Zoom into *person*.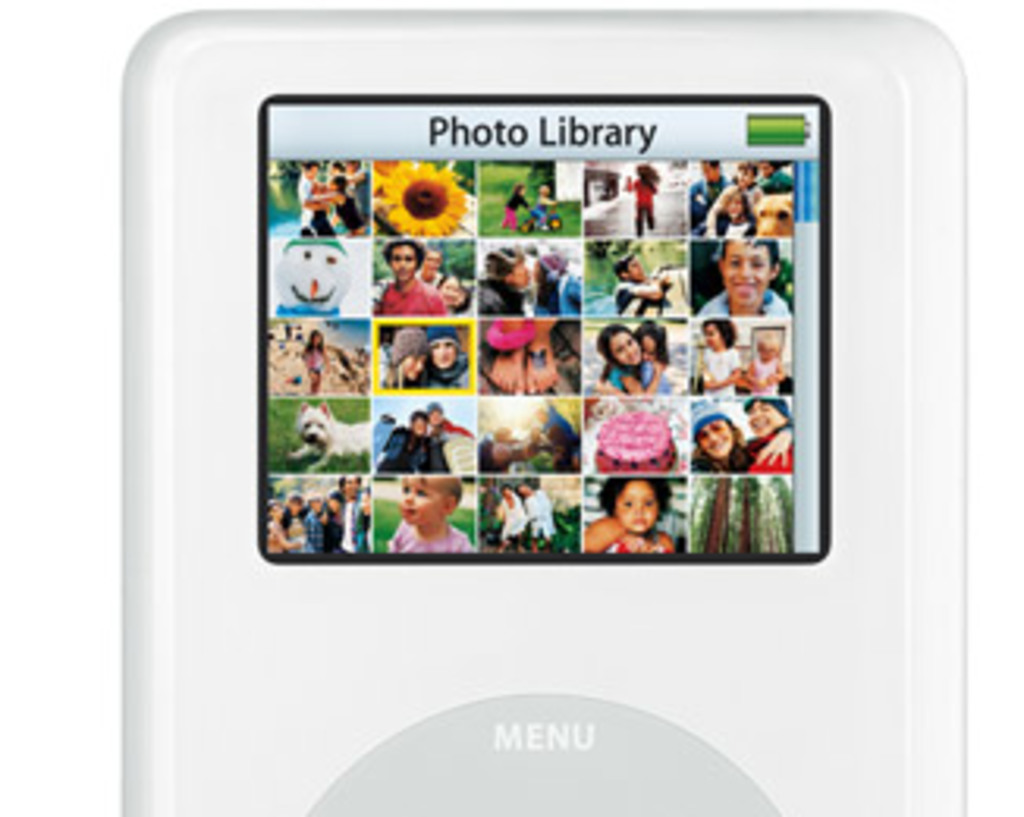
Zoom target: (286, 163, 333, 233).
